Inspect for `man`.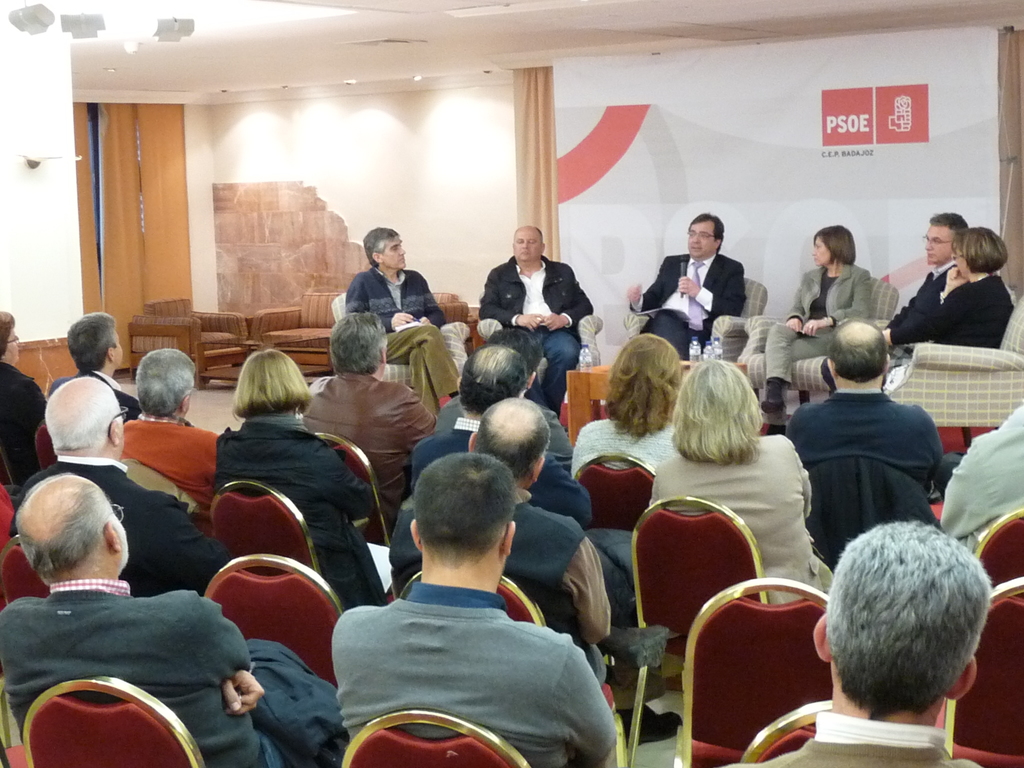
Inspection: <box>387,392,609,694</box>.
